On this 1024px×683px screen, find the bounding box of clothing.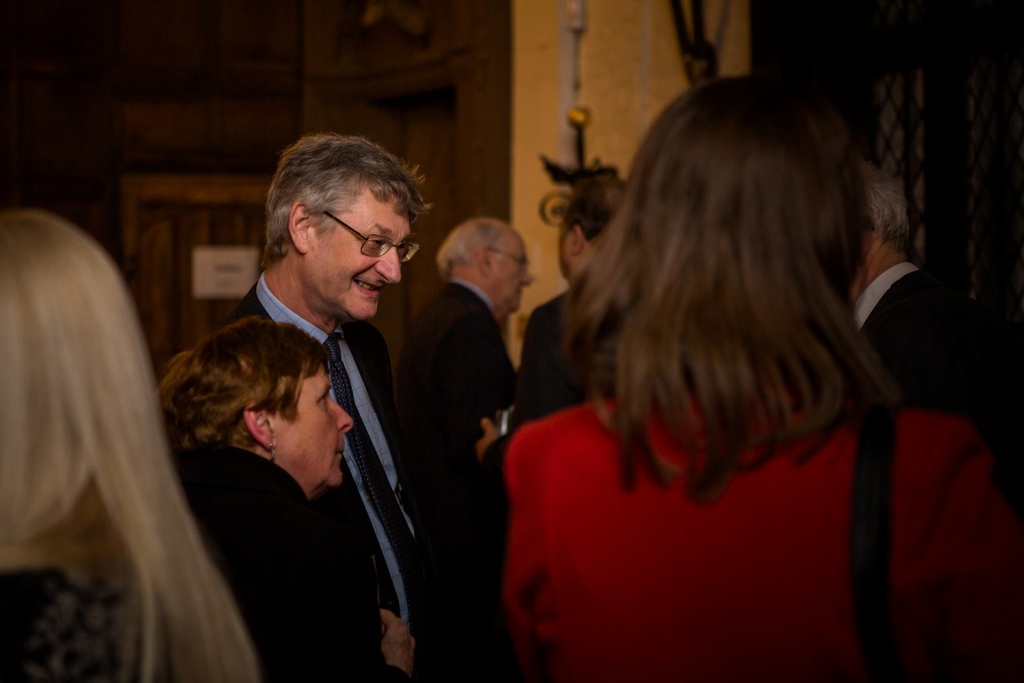
Bounding box: bbox=[182, 445, 385, 682].
